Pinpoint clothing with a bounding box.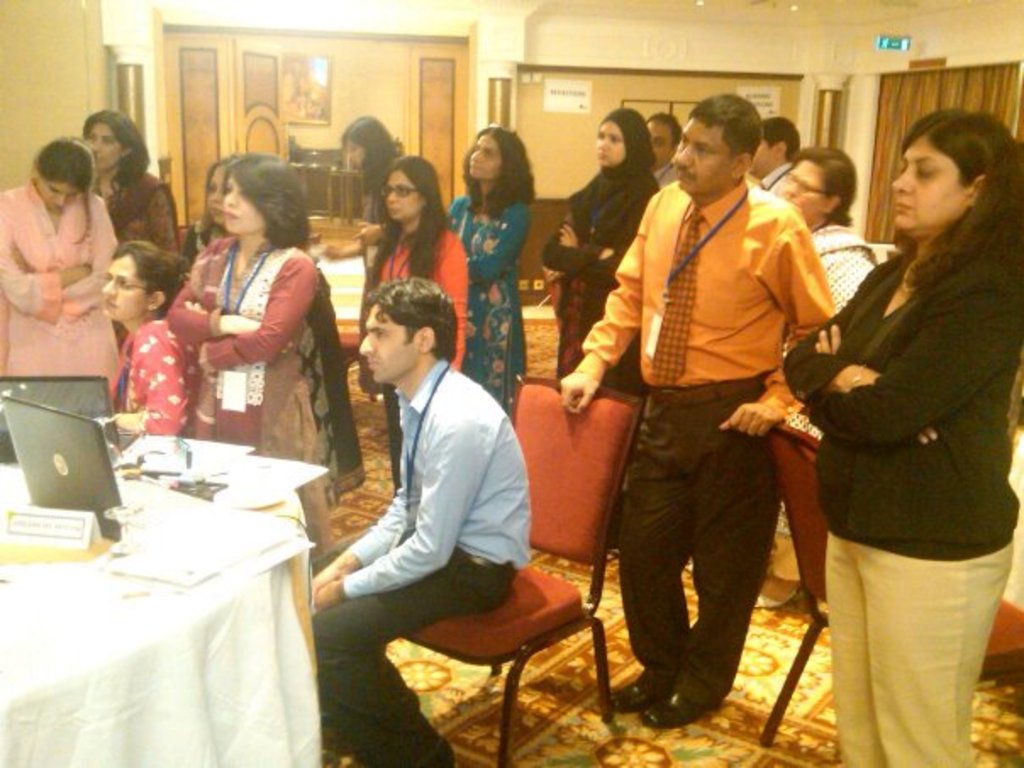
176 212 359 493.
